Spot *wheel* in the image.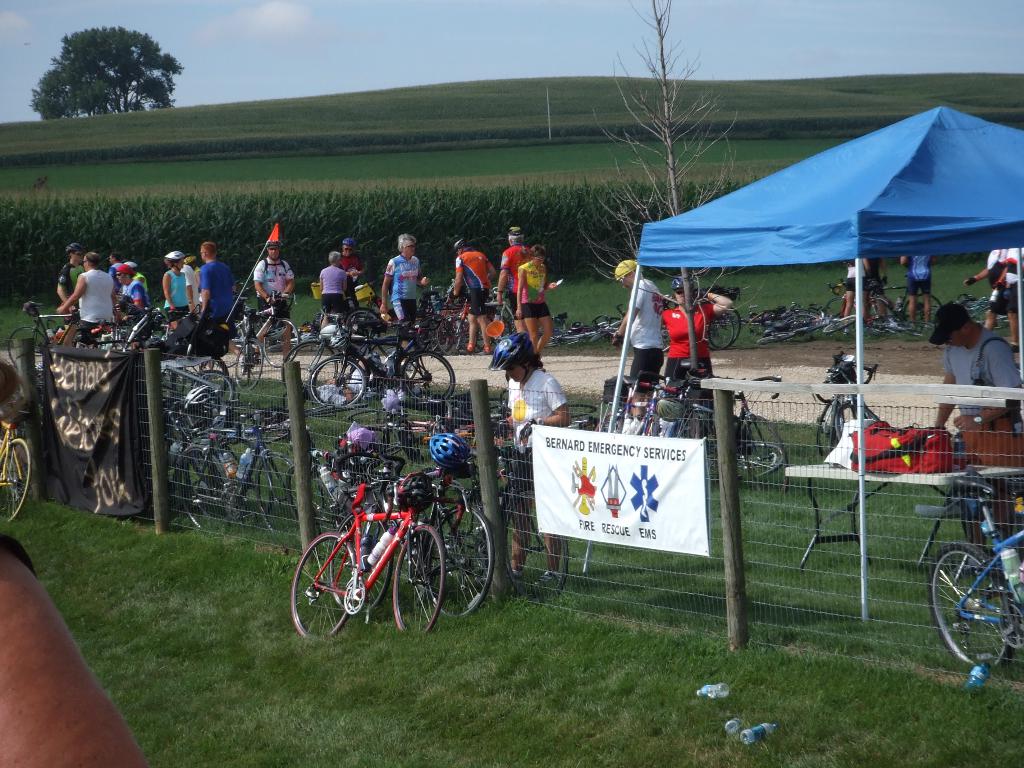
*wheel* found at x1=194, y1=370, x2=232, y2=403.
